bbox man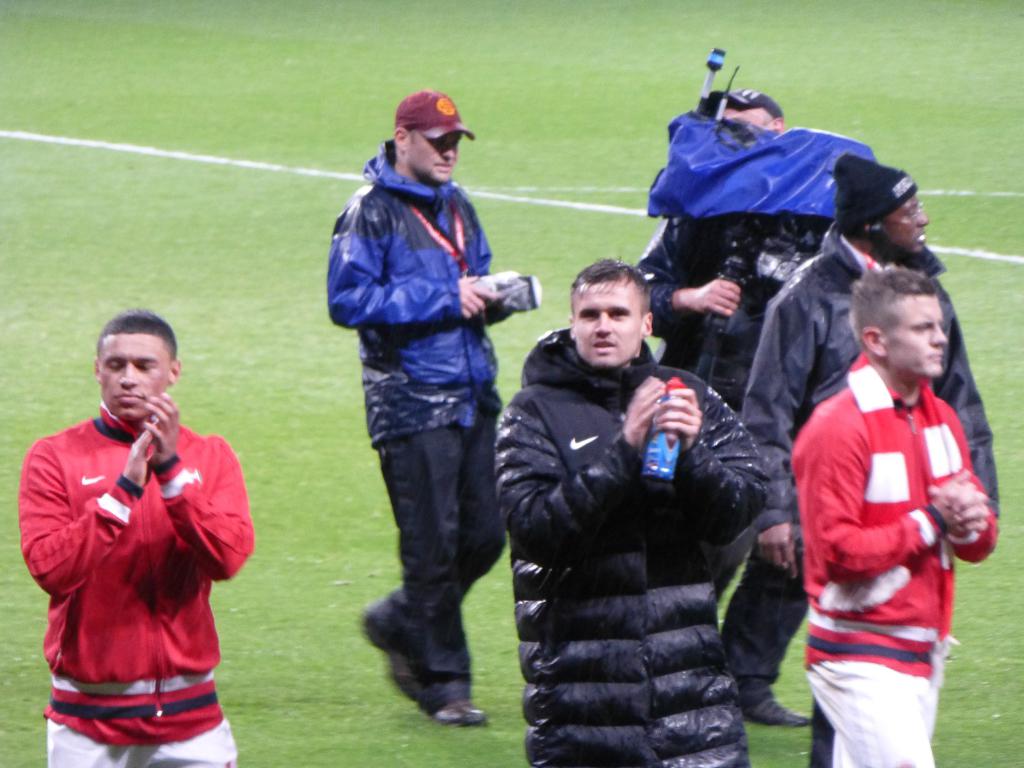
bbox=[623, 93, 817, 735]
